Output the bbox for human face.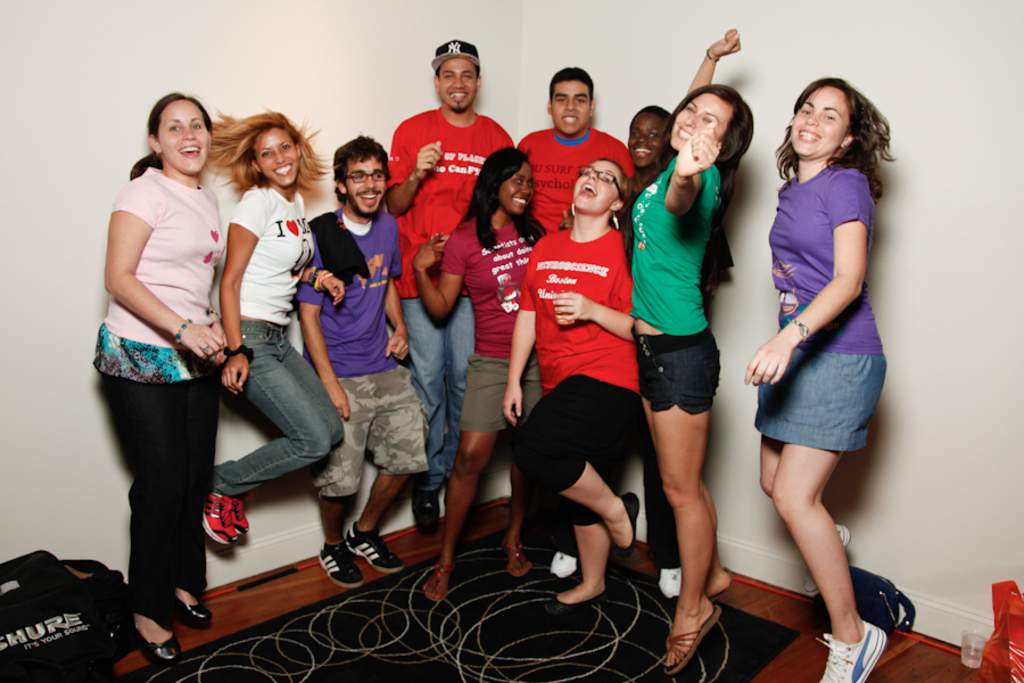
select_region(630, 113, 668, 168).
